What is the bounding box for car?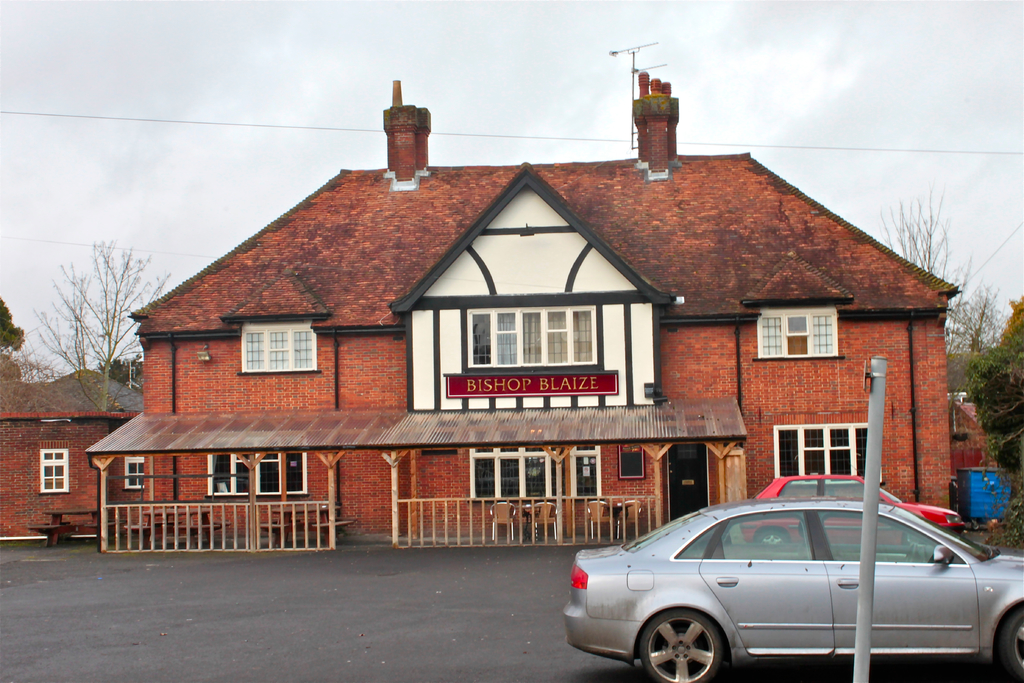
568,493,1017,677.
